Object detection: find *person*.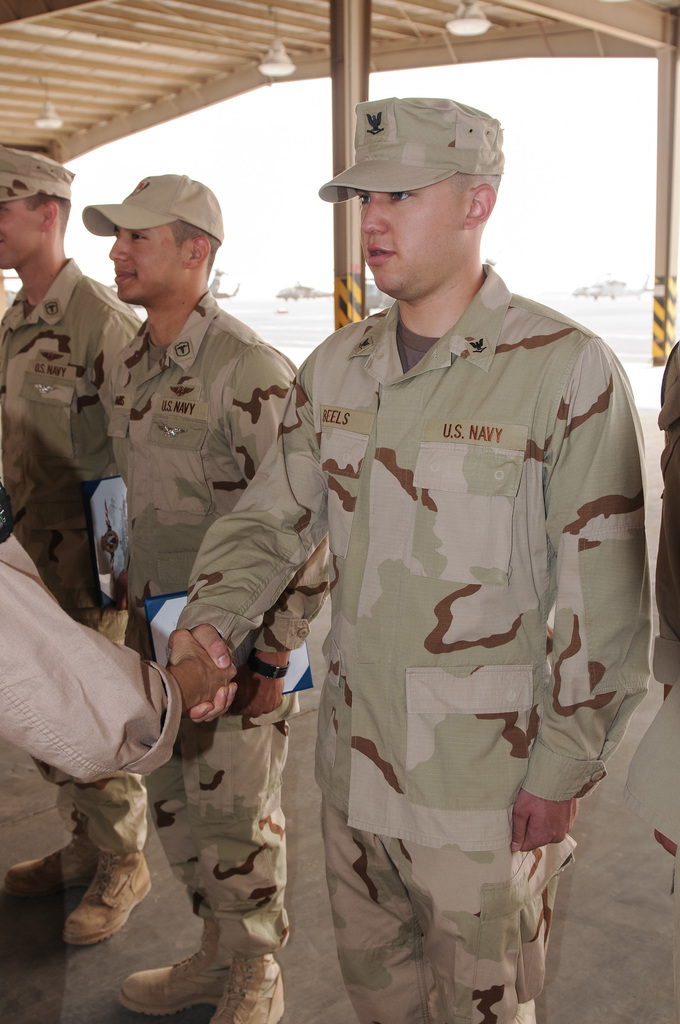
<region>0, 140, 147, 947</region>.
